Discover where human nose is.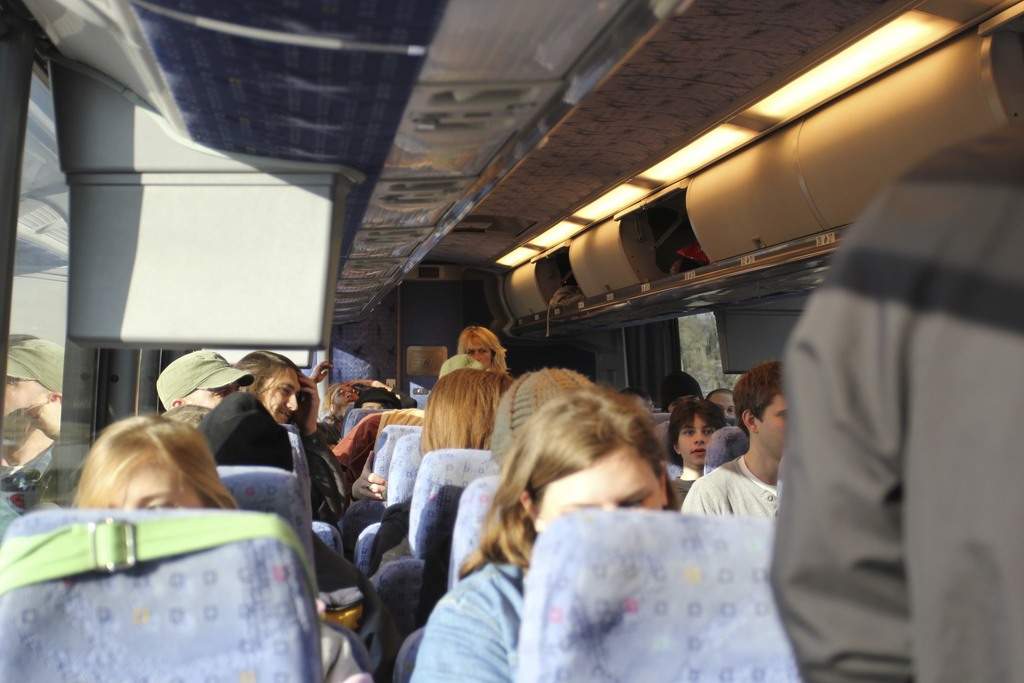
Discovered at <region>285, 391, 298, 409</region>.
